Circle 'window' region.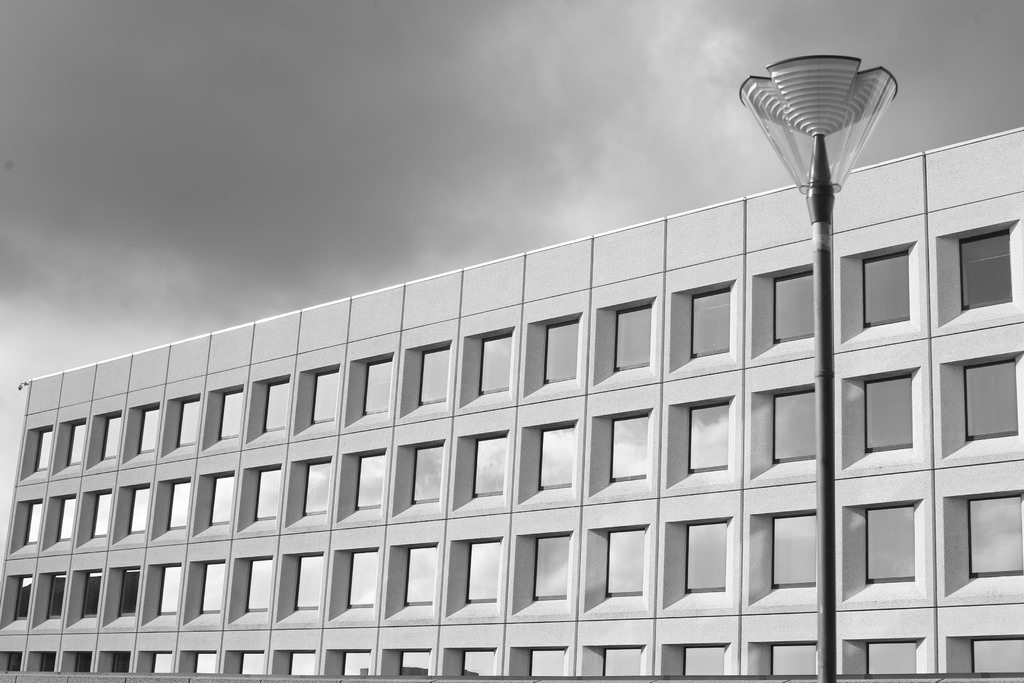
Region: [left=191, top=650, right=220, bottom=677].
